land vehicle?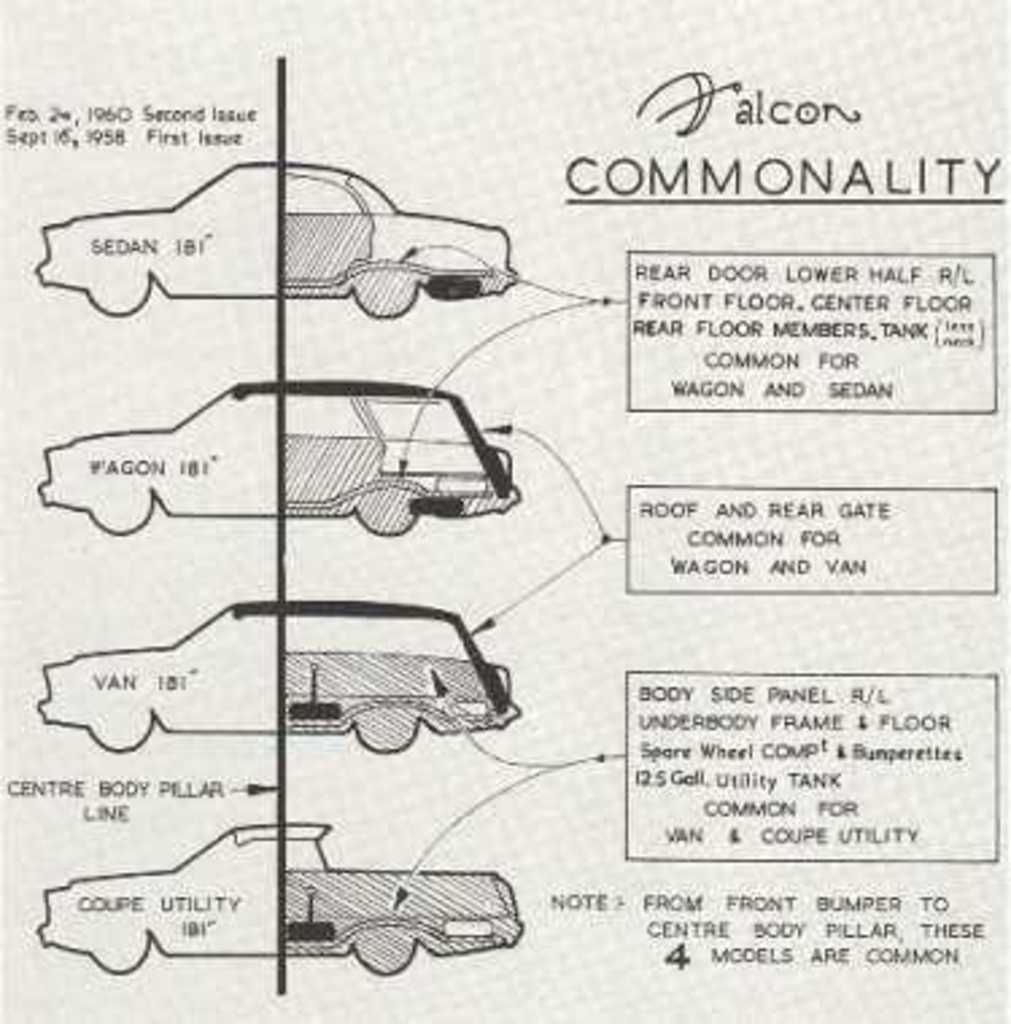
crop(35, 162, 515, 321)
